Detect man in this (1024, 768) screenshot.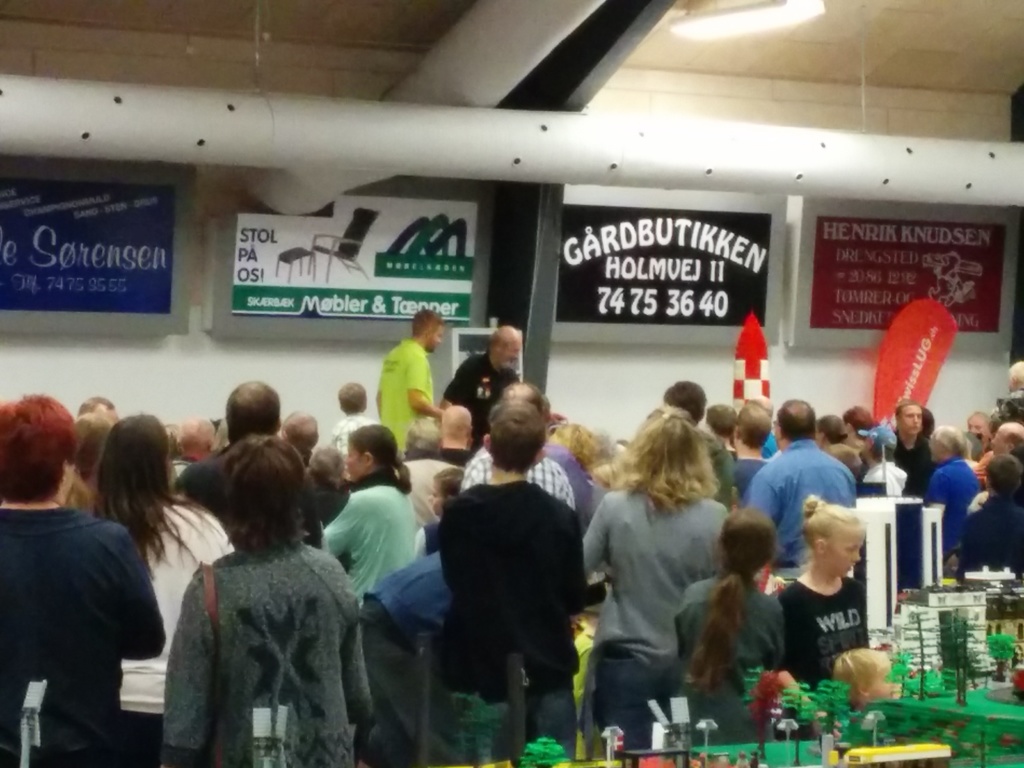
Detection: select_region(893, 404, 933, 497).
